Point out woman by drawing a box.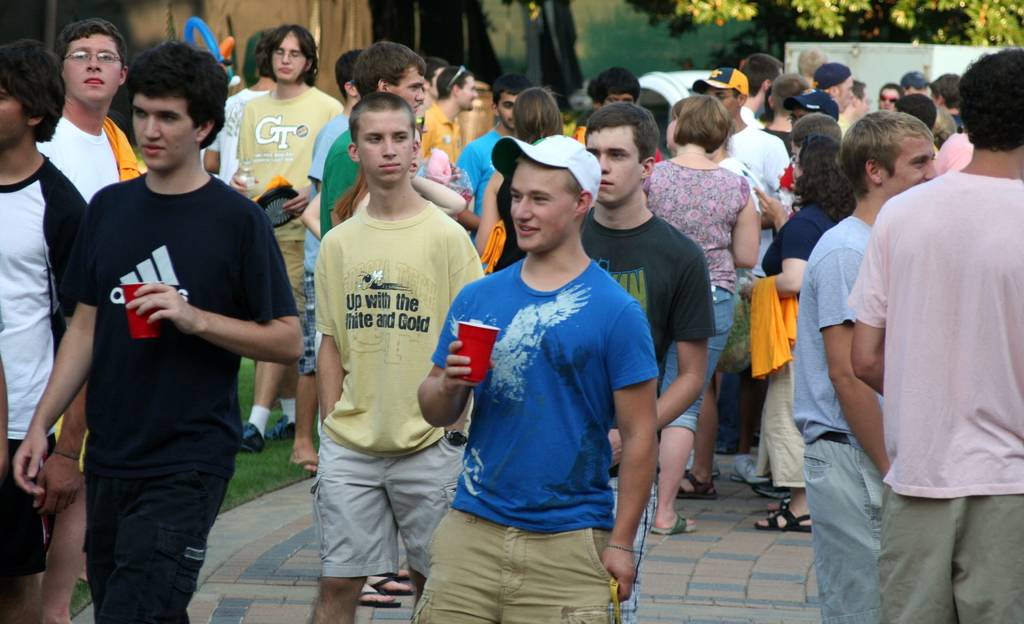
x1=476, y1=86, x2=563, y2=272.
